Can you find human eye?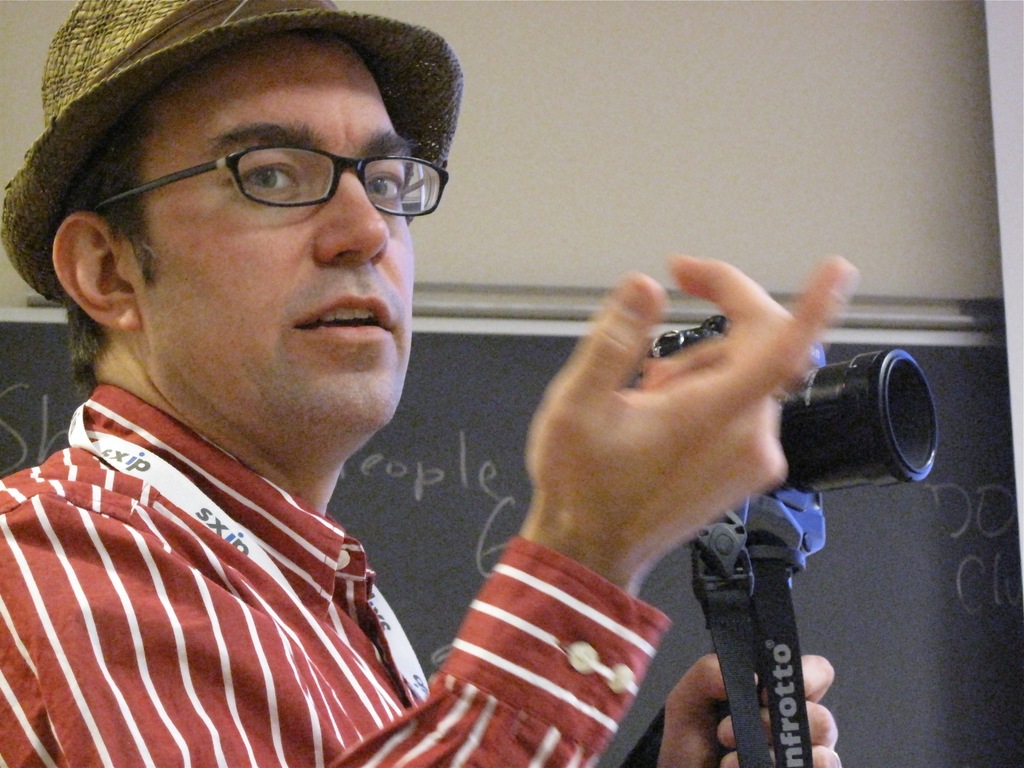
Yes, bounding box: left=242, top=156, right=305, bottom=198.
